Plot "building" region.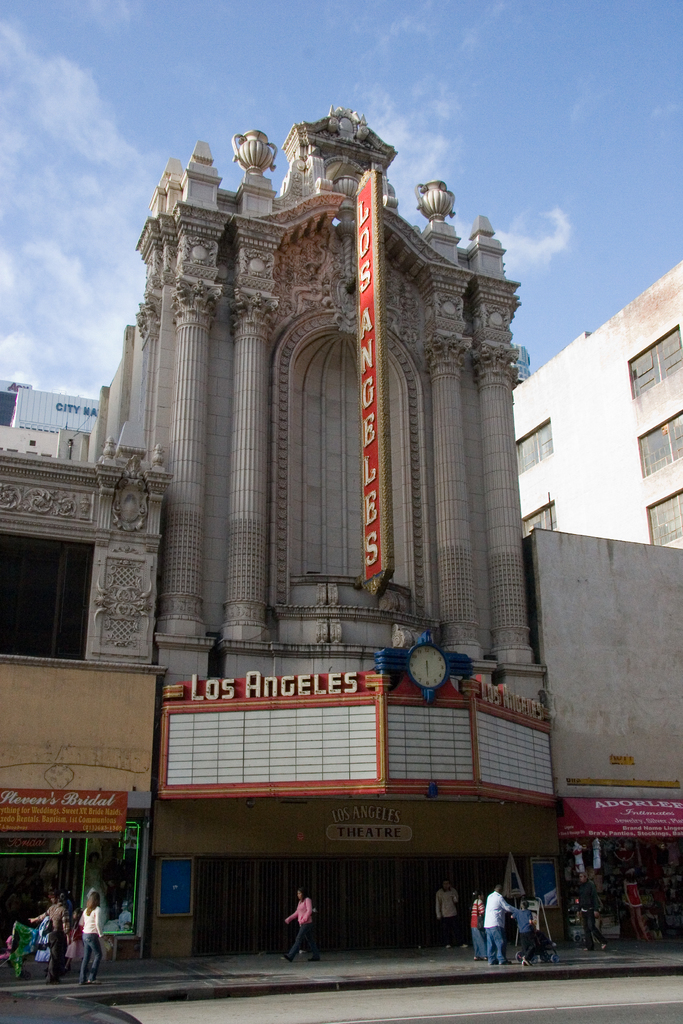
Plotted at 97/106/554/961.
